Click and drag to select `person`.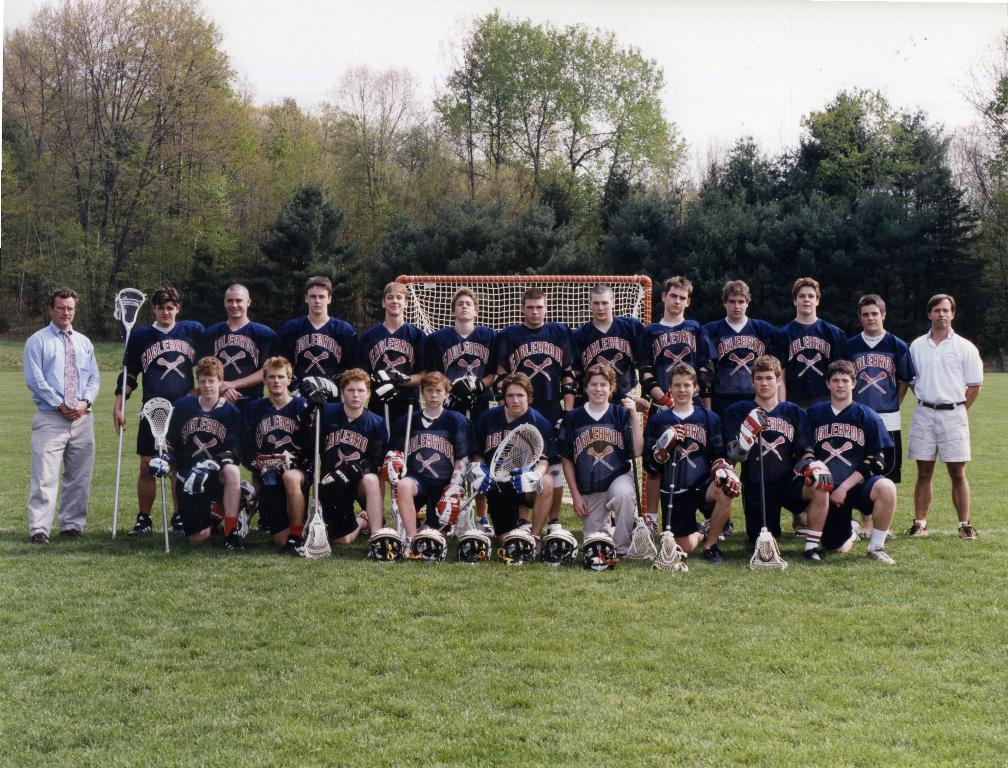
Selection: [left=908, top=289, right=991, bottom=547].
